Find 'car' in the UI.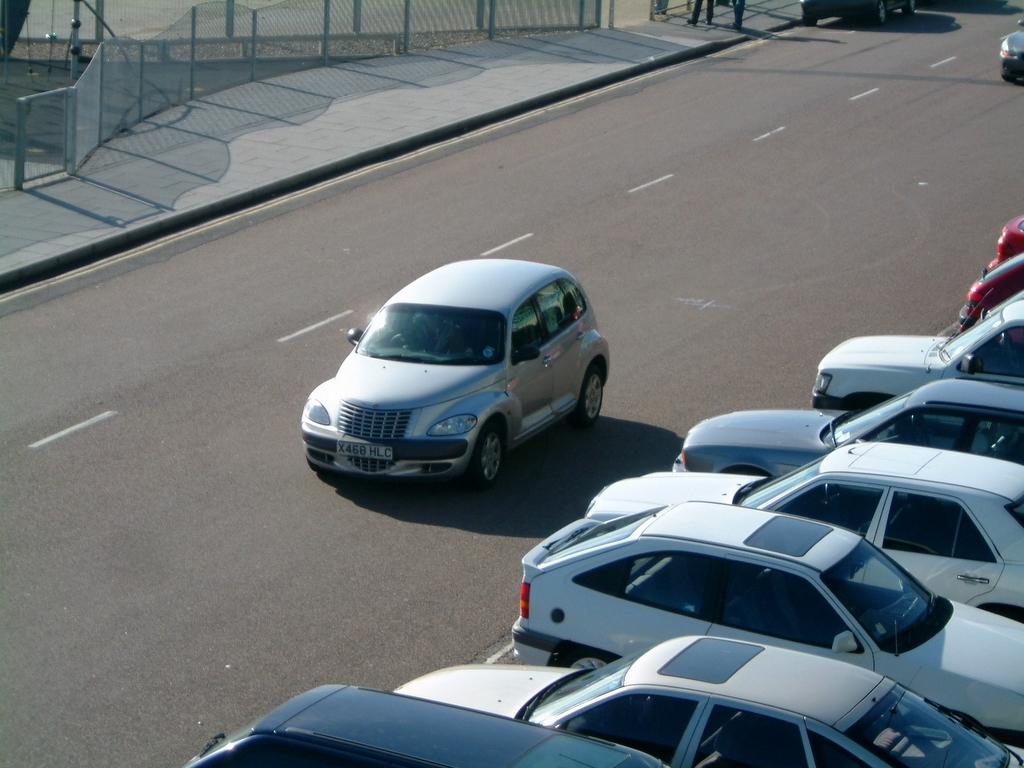
UI element at <box>396,644,1023,767</box>.
